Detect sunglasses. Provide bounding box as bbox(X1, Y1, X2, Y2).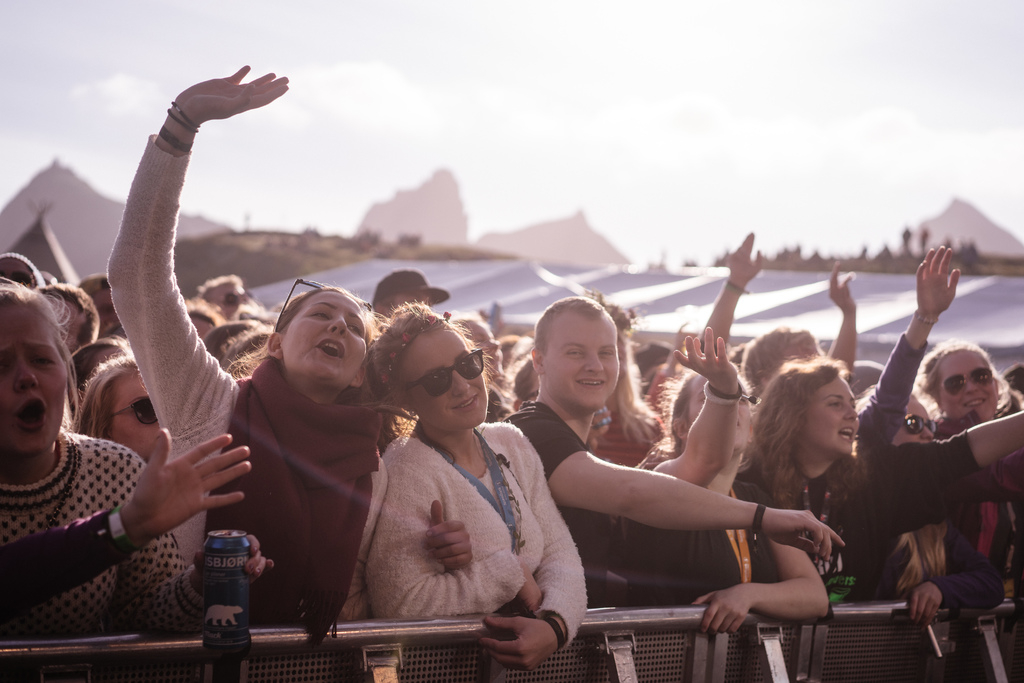
bbox(906, 416, 939, 436).
